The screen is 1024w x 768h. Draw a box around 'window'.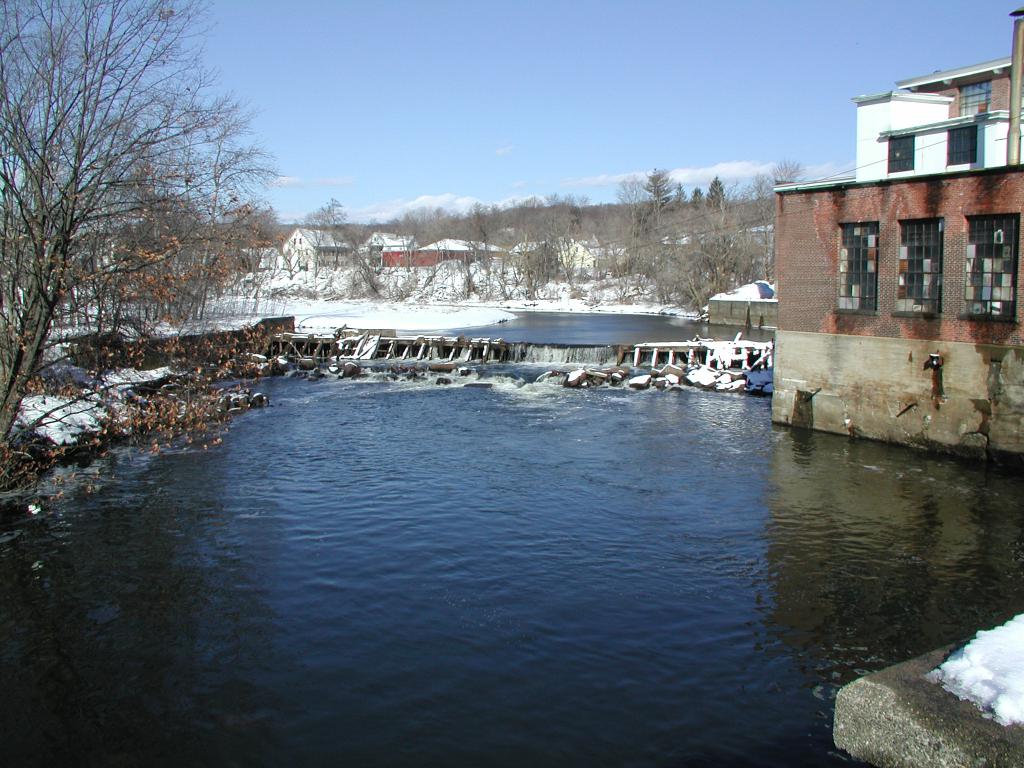
bbox(947, 124, 977, 170).
